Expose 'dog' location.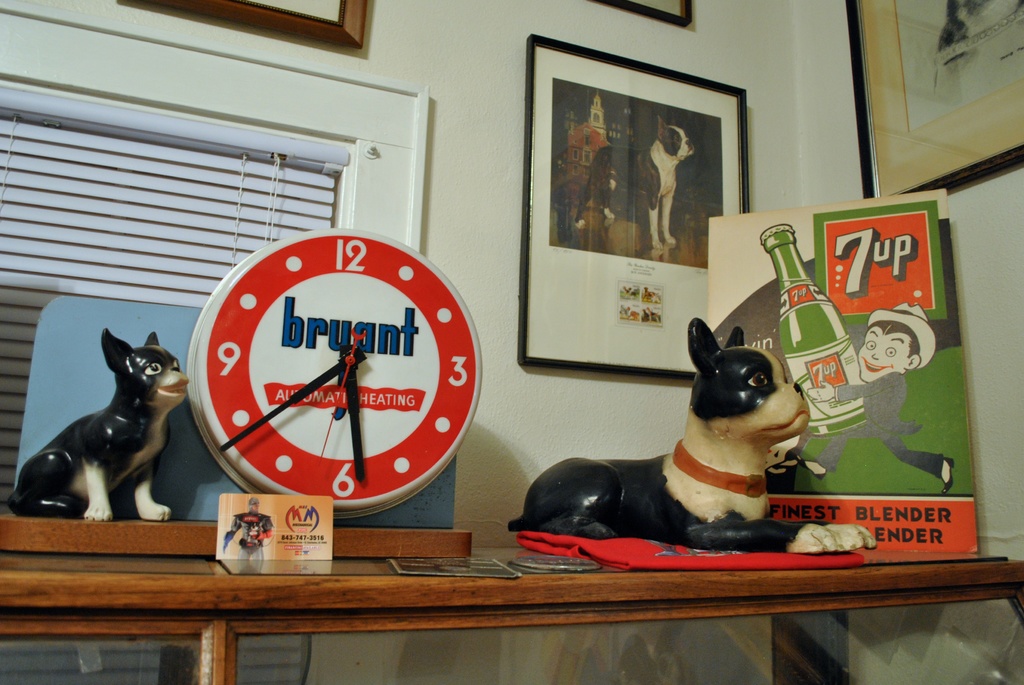
Exposed at pyautogui.locateOnScreen(505, 319, 876, 555).
